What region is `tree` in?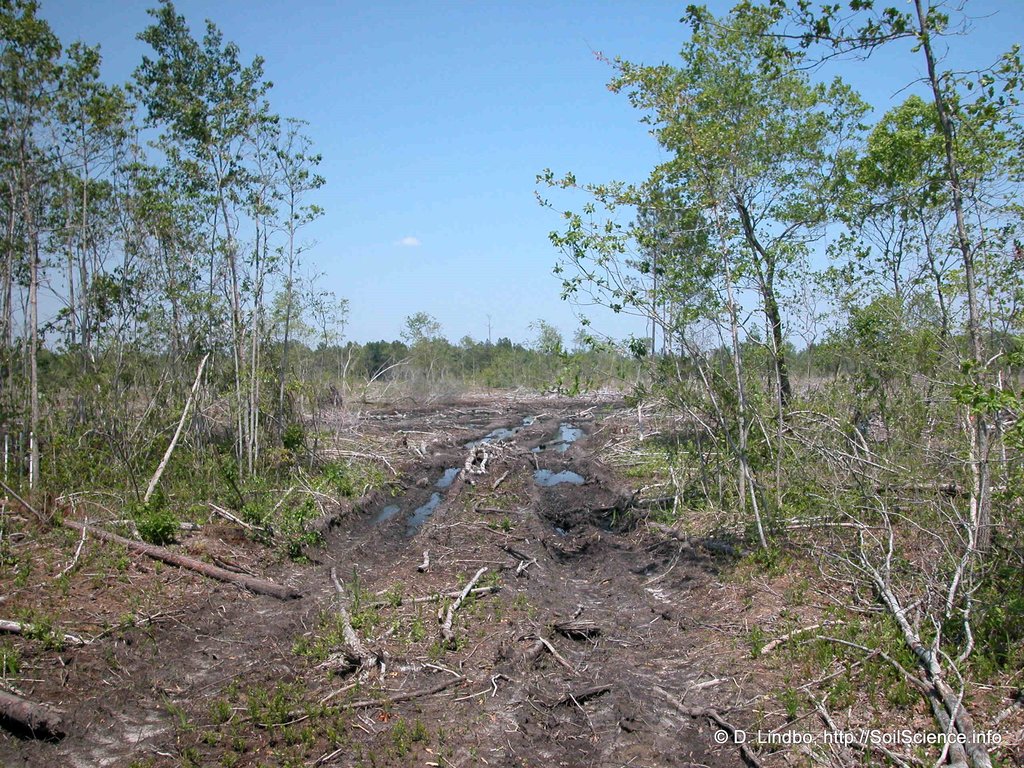
[x1=396, y1=314, x2=450, y2=390].
